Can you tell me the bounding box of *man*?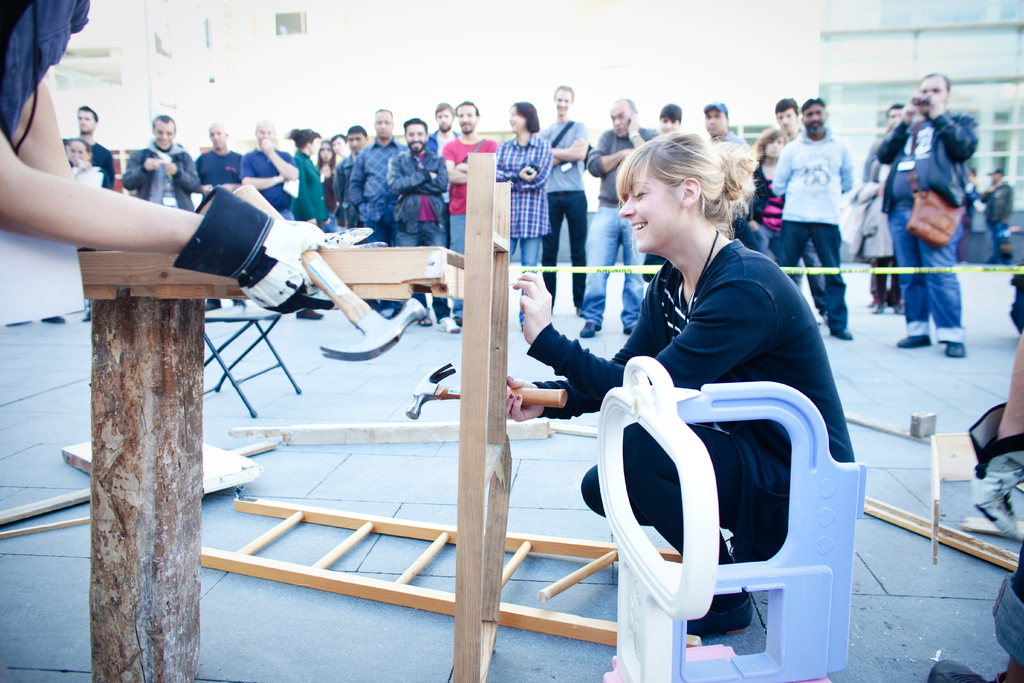
crop(351, 110, 402, 313).
